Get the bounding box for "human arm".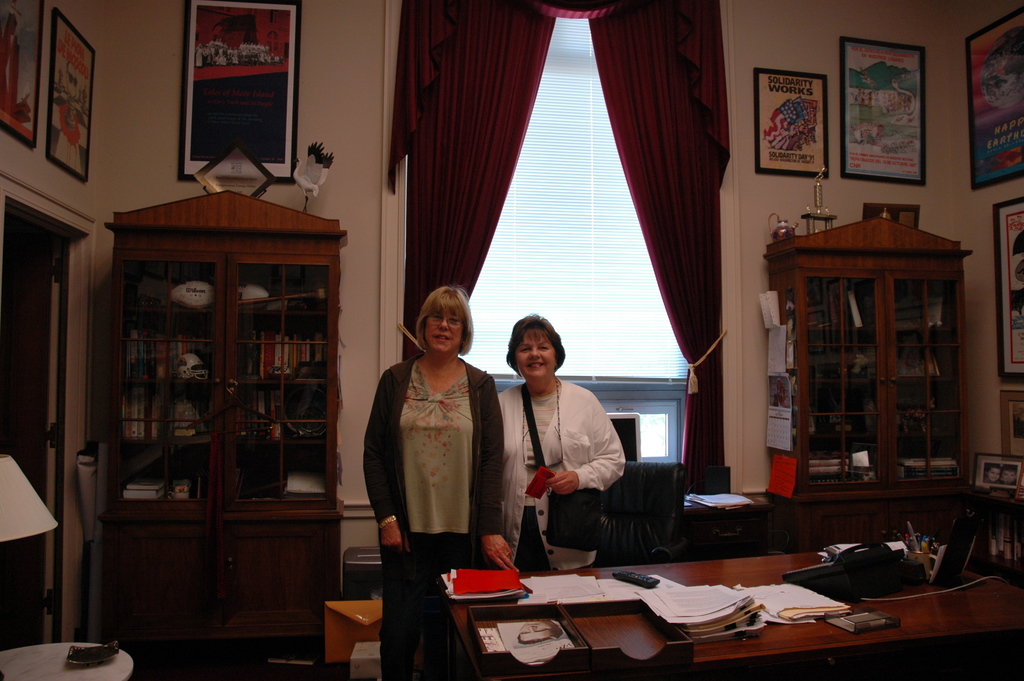
(x1=366, y1=366, x2=404, y2=558).
